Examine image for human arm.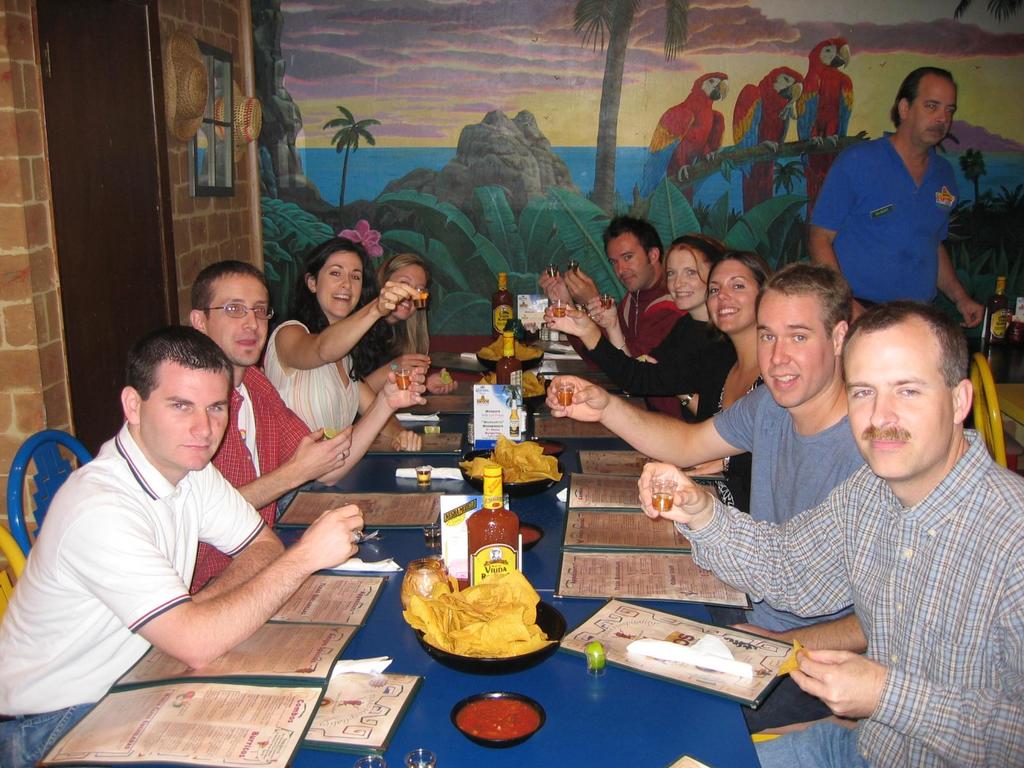
Examination result: [left=542, top=380, right=762, bottom=468].
